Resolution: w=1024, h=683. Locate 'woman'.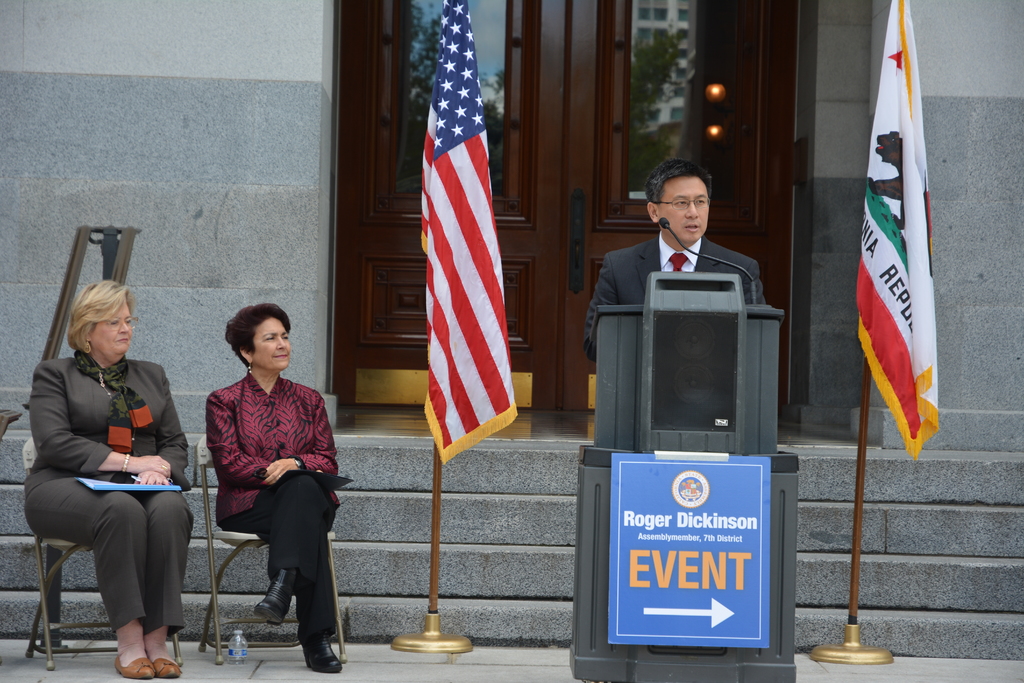
left=181, top=308, right=335, bottom=665.
